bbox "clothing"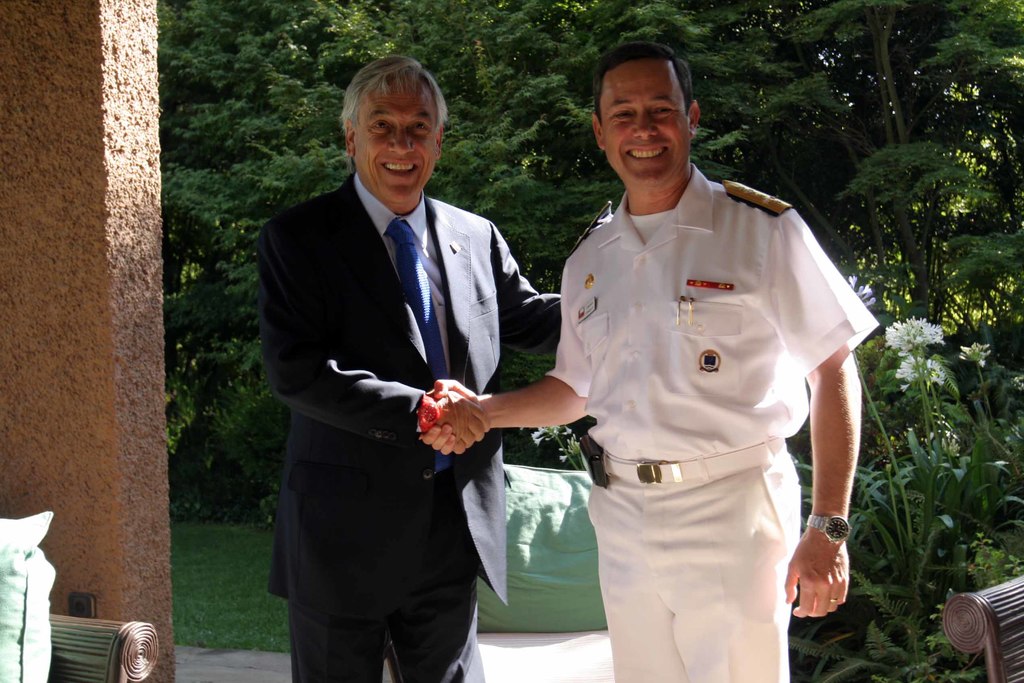
bbox(257, 173, 566, 682)
